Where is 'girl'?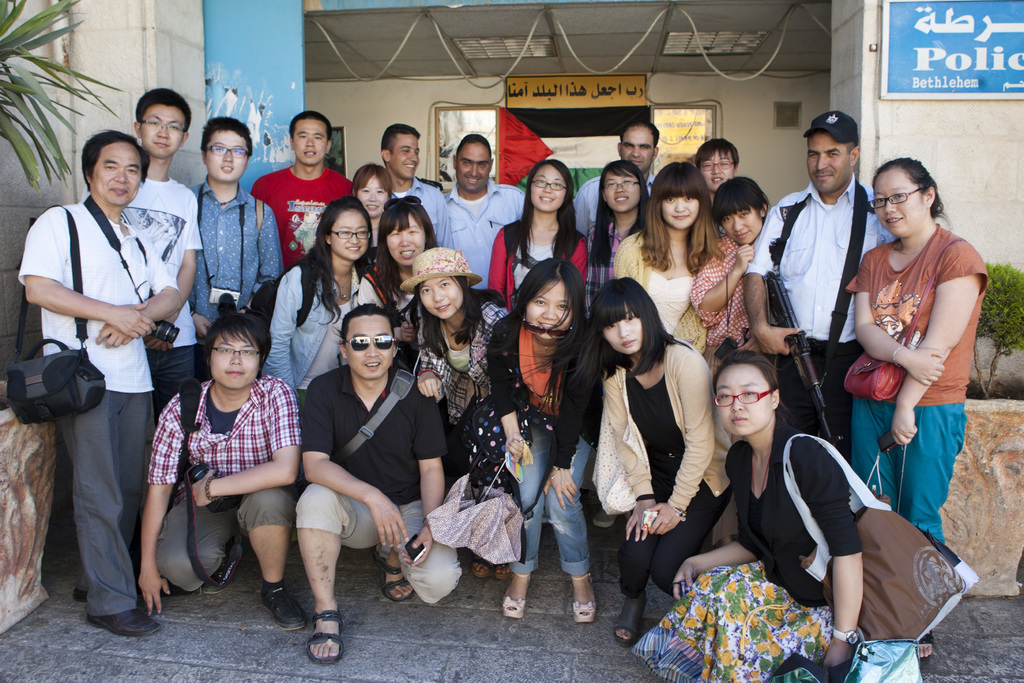
detection(357, 197, 446, 352).
